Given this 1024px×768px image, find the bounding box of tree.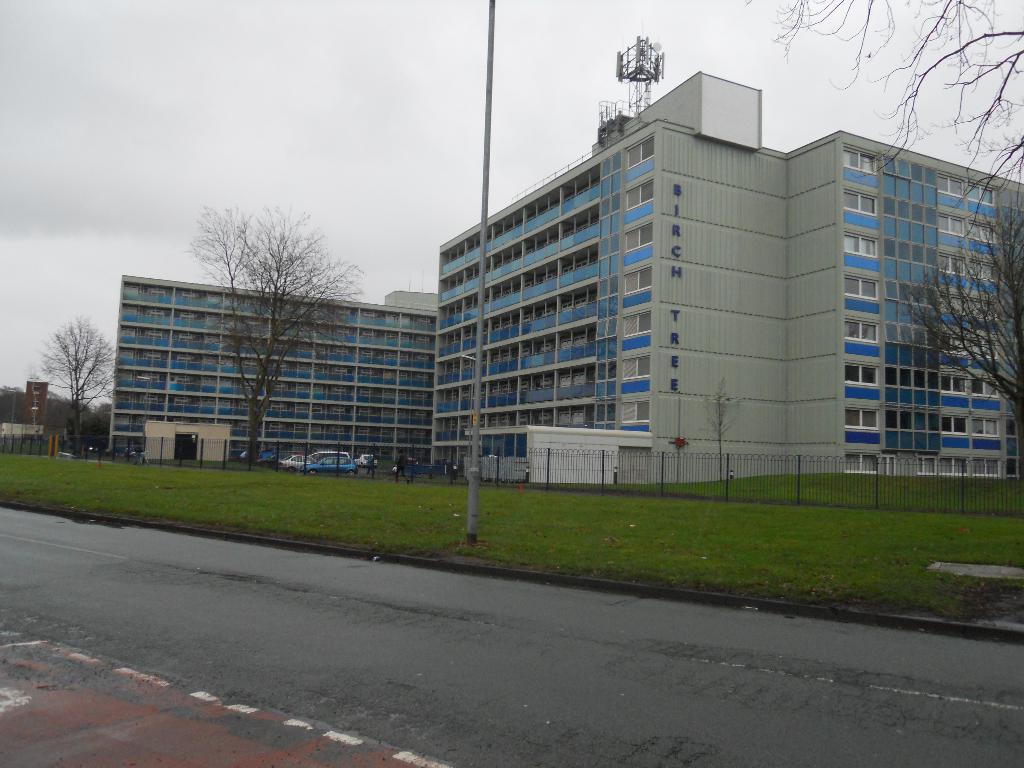
crop(703, 376, 734, 482).
